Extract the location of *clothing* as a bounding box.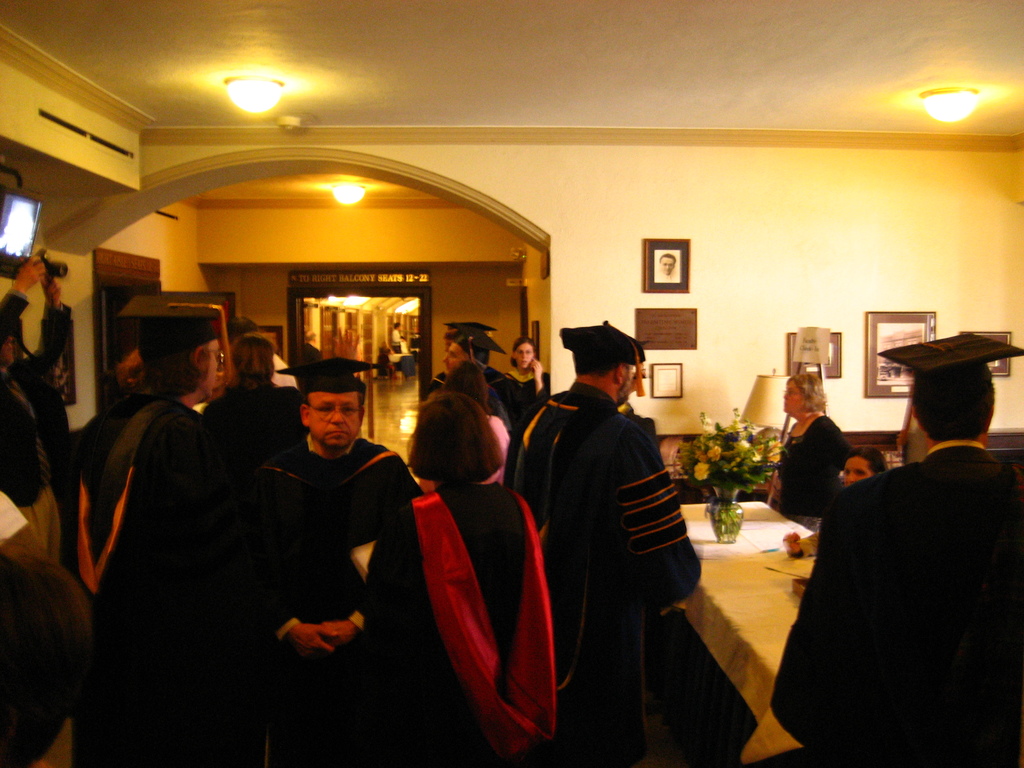
rect(219, 435, 486, 767).
